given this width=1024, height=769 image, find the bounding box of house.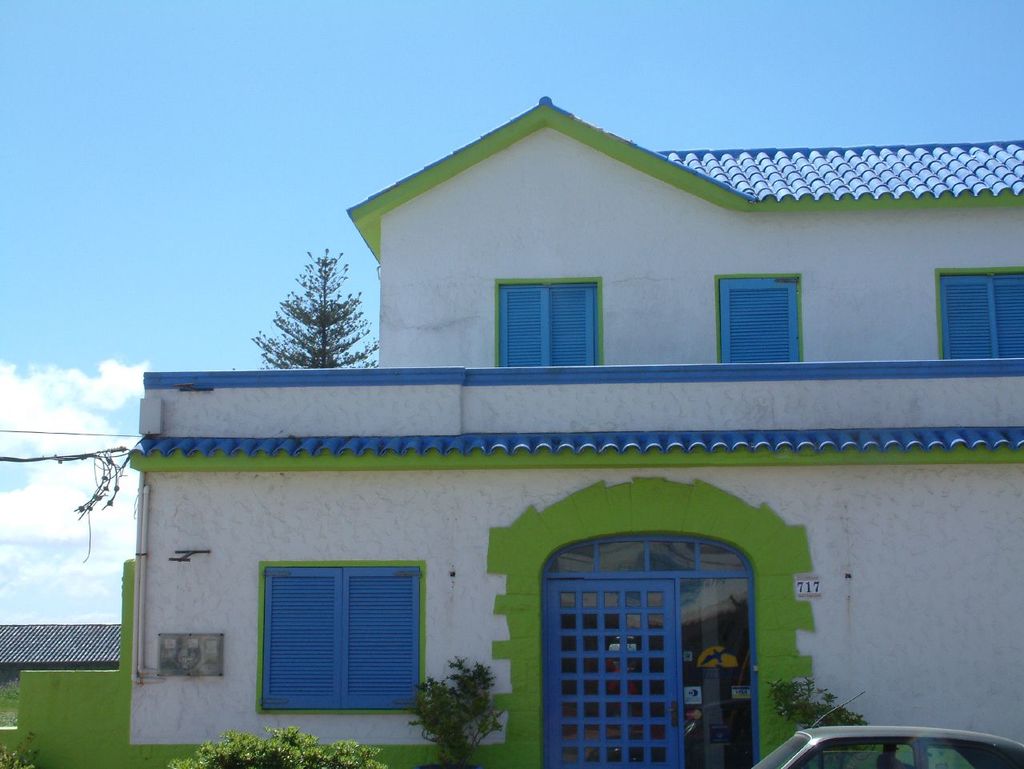
x1=0 y1=621 x2=122 y2=723.
